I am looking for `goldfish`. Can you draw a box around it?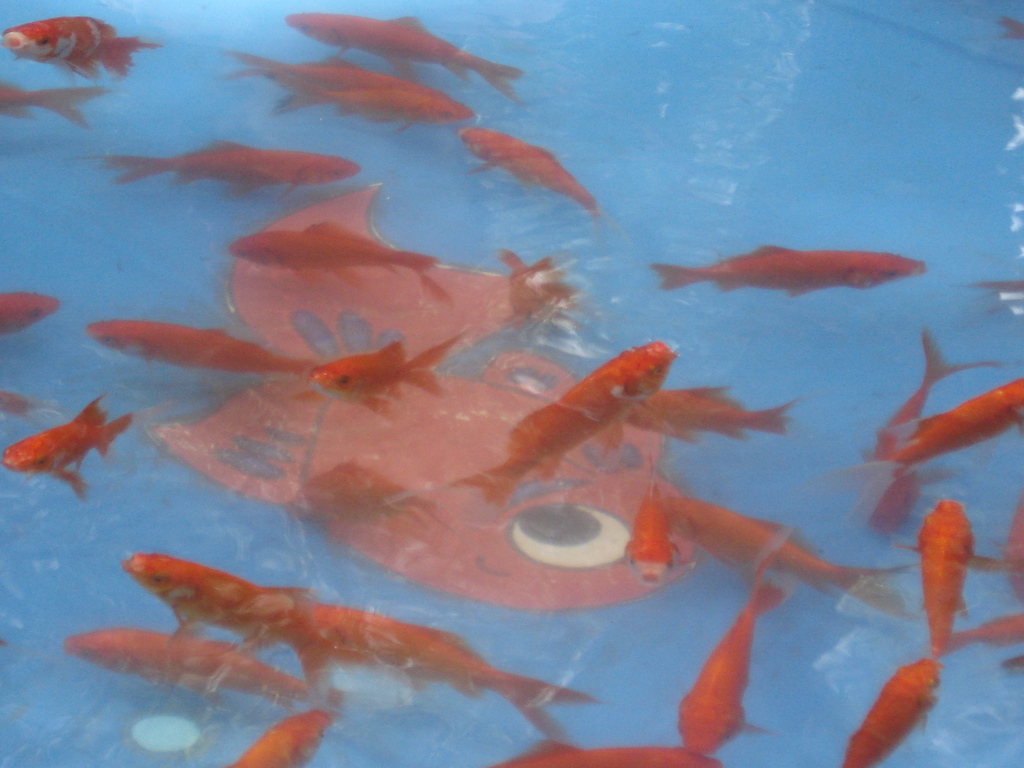
Sure, the bounding box is crop(87, 319, 312, 379).
